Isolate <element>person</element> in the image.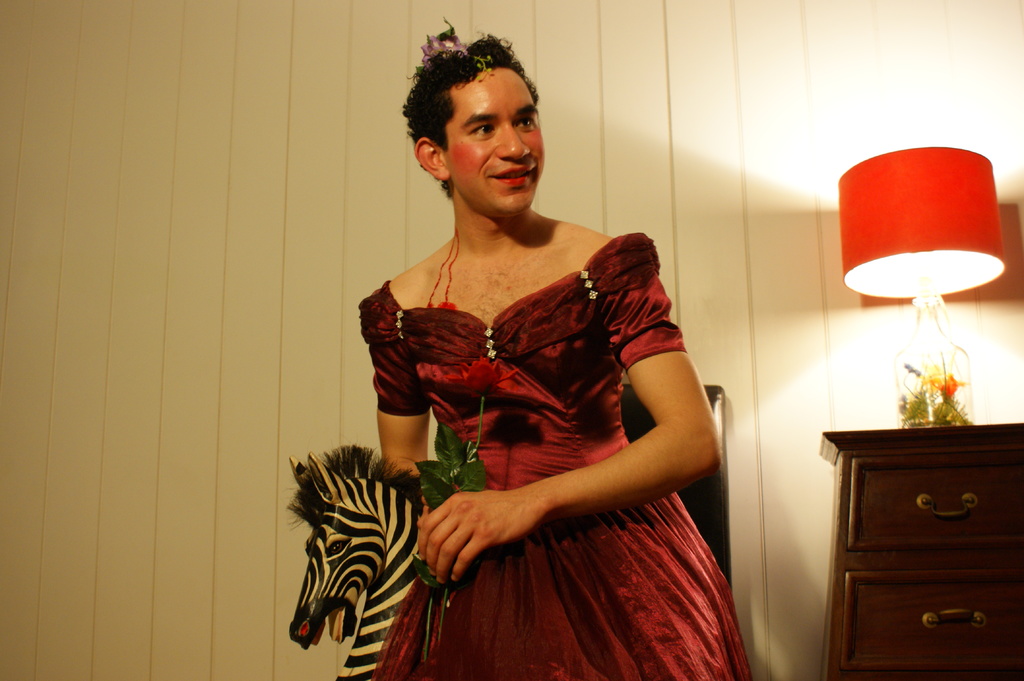
Isolated region: 360:35:753:680.
